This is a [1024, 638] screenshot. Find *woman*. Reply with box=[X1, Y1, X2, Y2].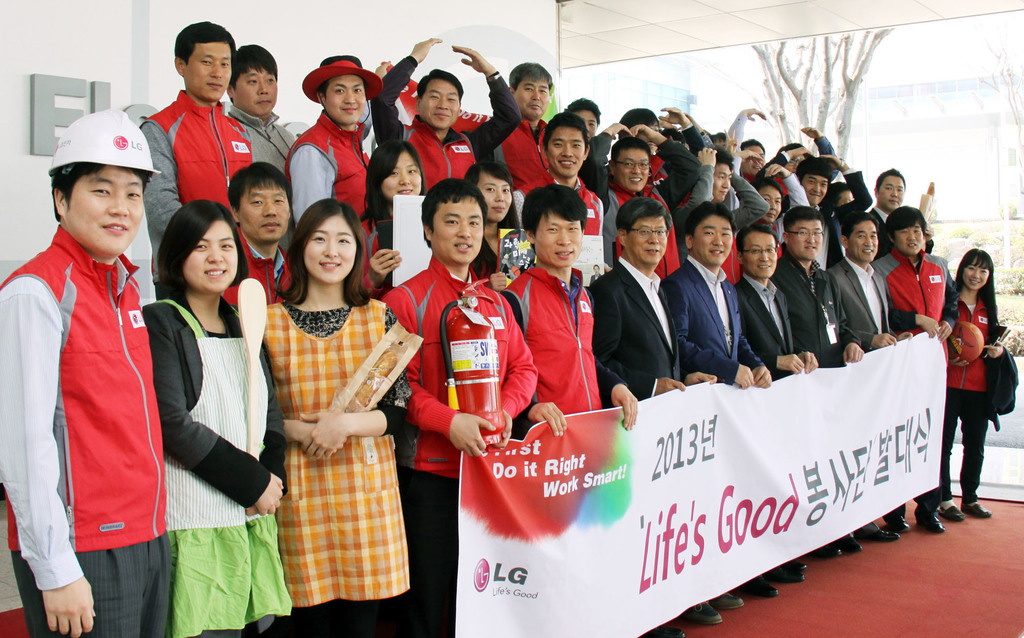
box=[460, 156, 540, 291].
